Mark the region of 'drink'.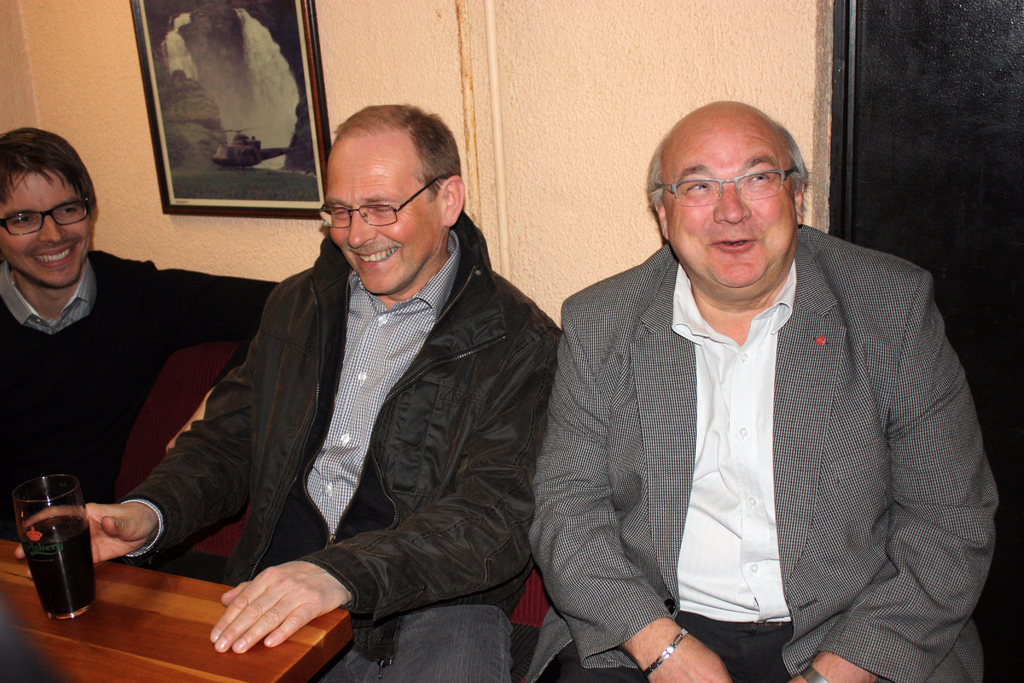
Region: crop(22, 506, 97, 617).
